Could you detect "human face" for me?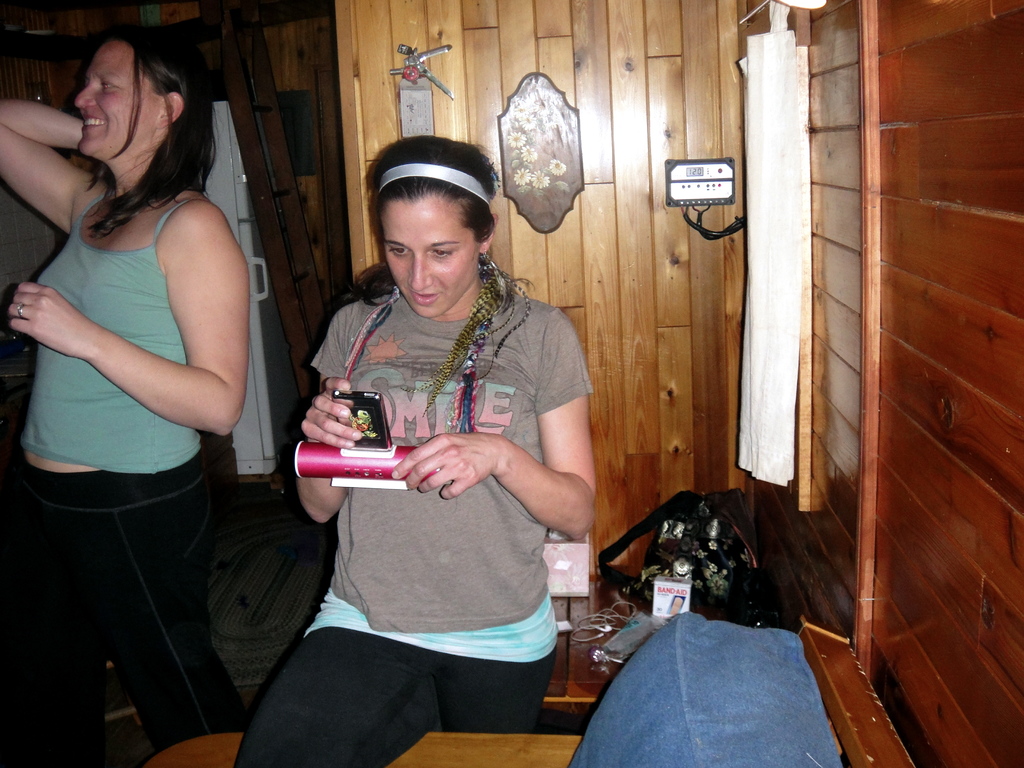
Detection result: 385 192 480 319.
